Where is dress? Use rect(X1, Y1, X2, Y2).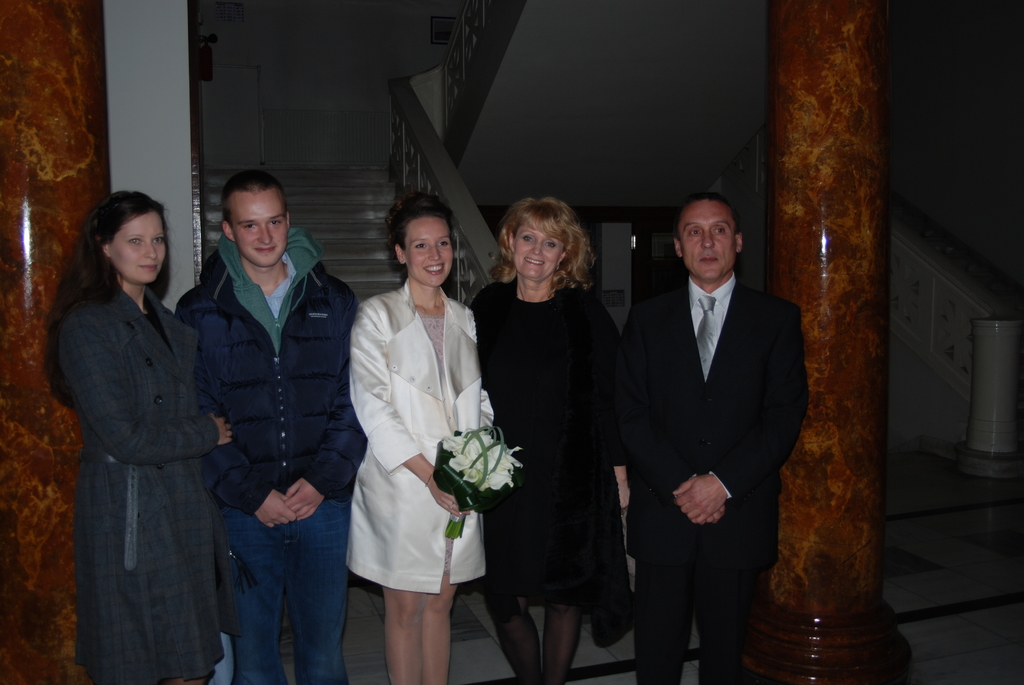
rect(468, 287, 630, 646).
